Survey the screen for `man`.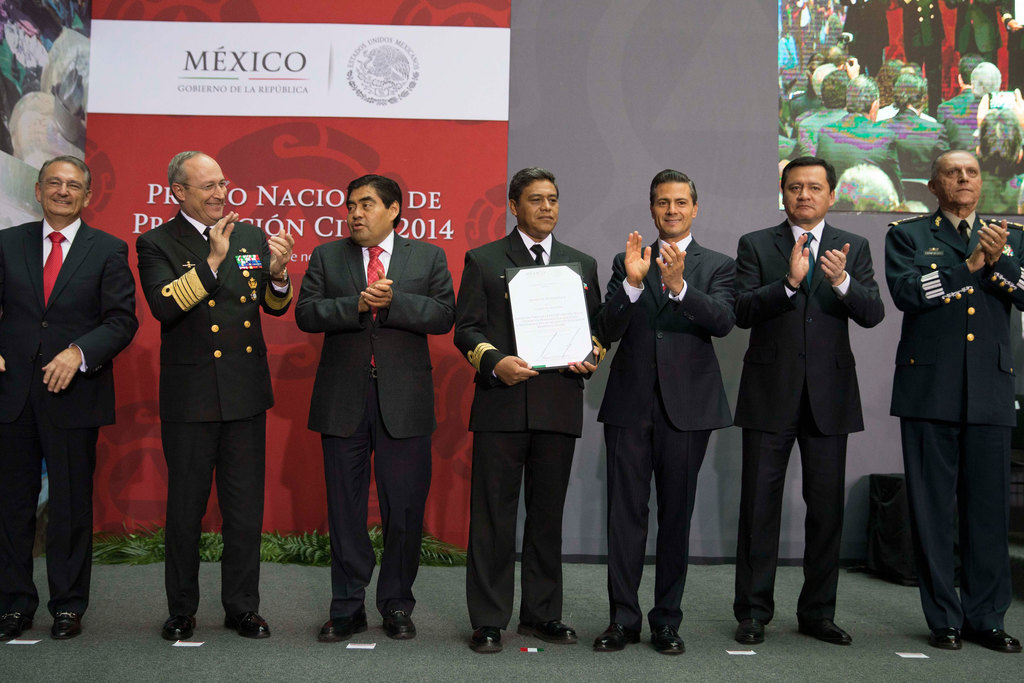
Survey found: {"left": 8, "top": 118, "right": 131, "bottom": 627}.
